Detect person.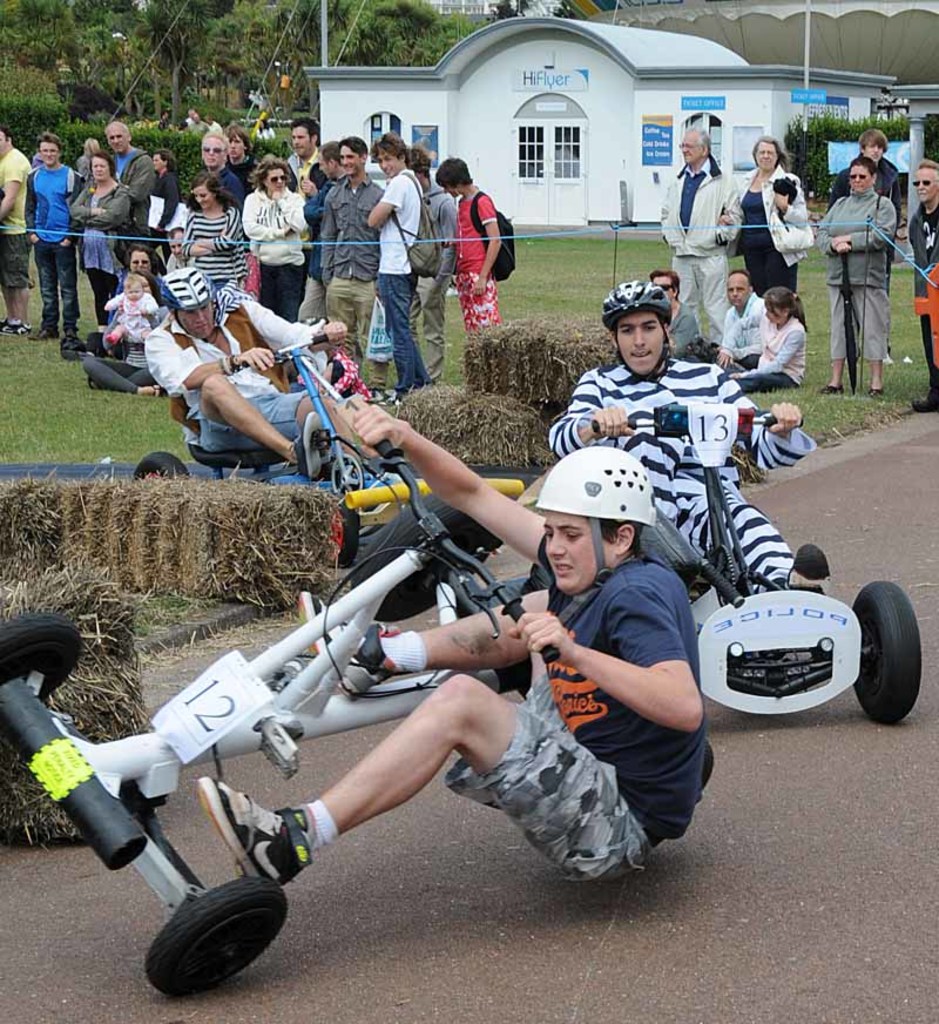
Detected at (left=728, top=281, right=808, bottom=392).
